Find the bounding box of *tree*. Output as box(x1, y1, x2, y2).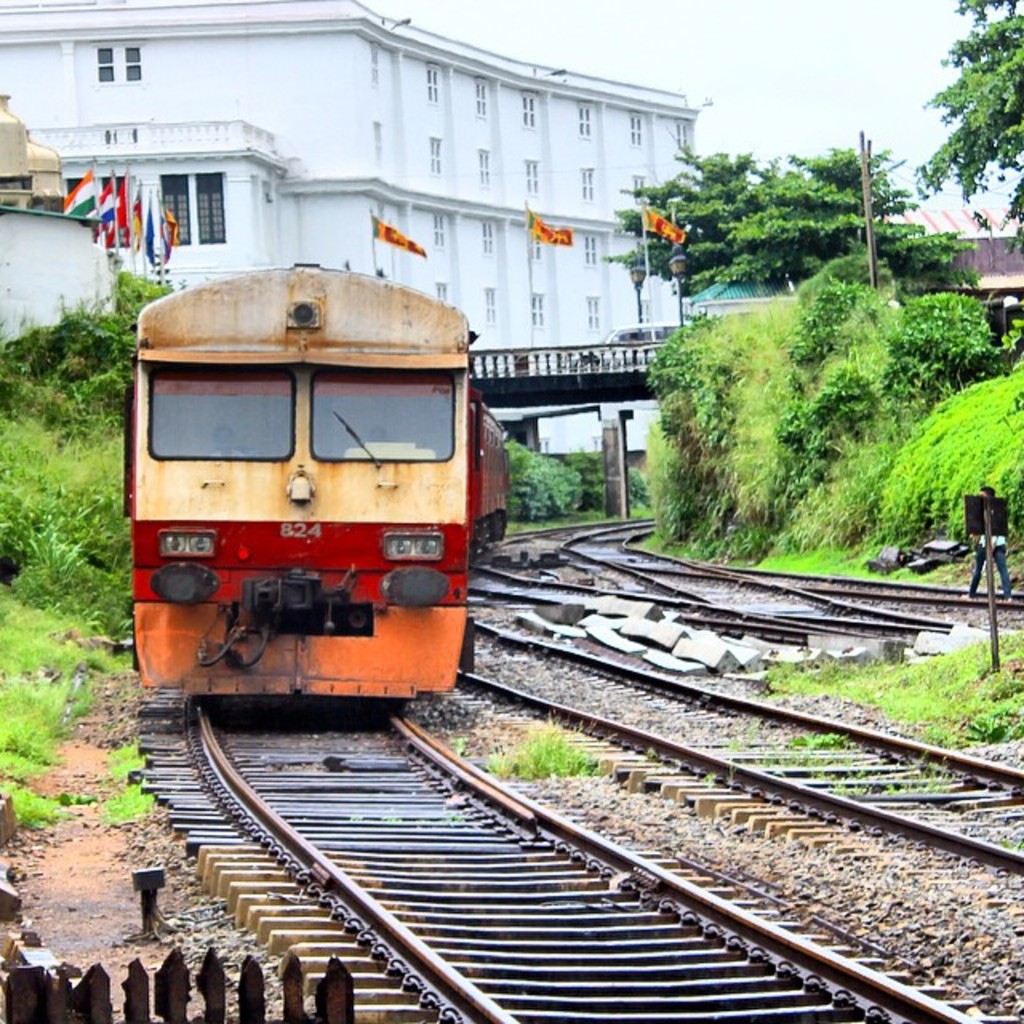
box(909, 0, 1022, 280).
